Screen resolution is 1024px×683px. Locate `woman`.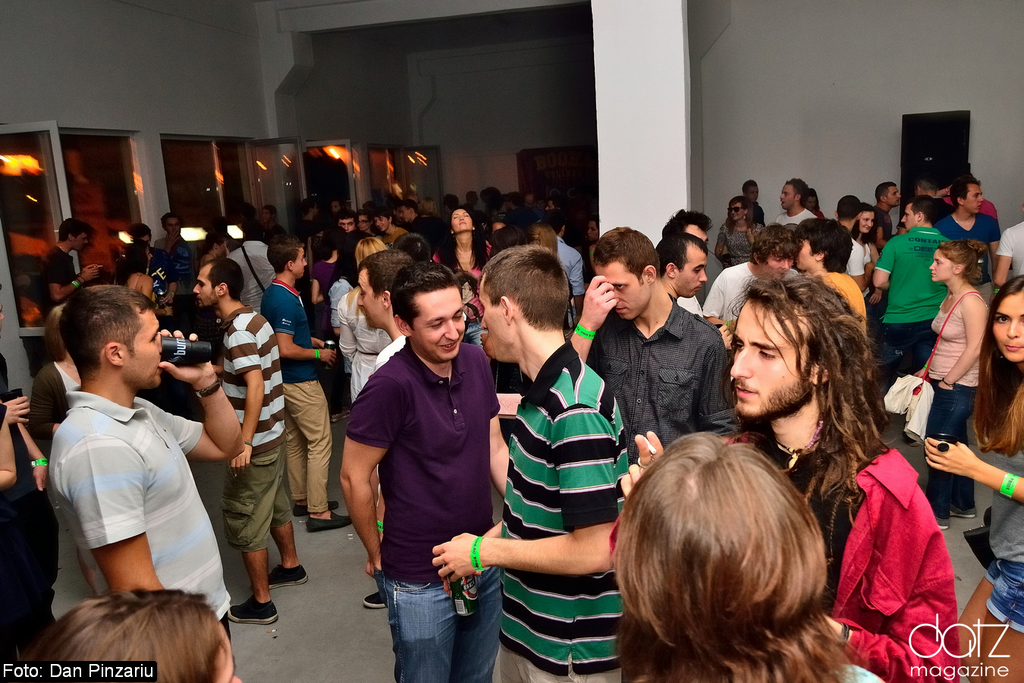
<box>715,195,768,272</box>.
